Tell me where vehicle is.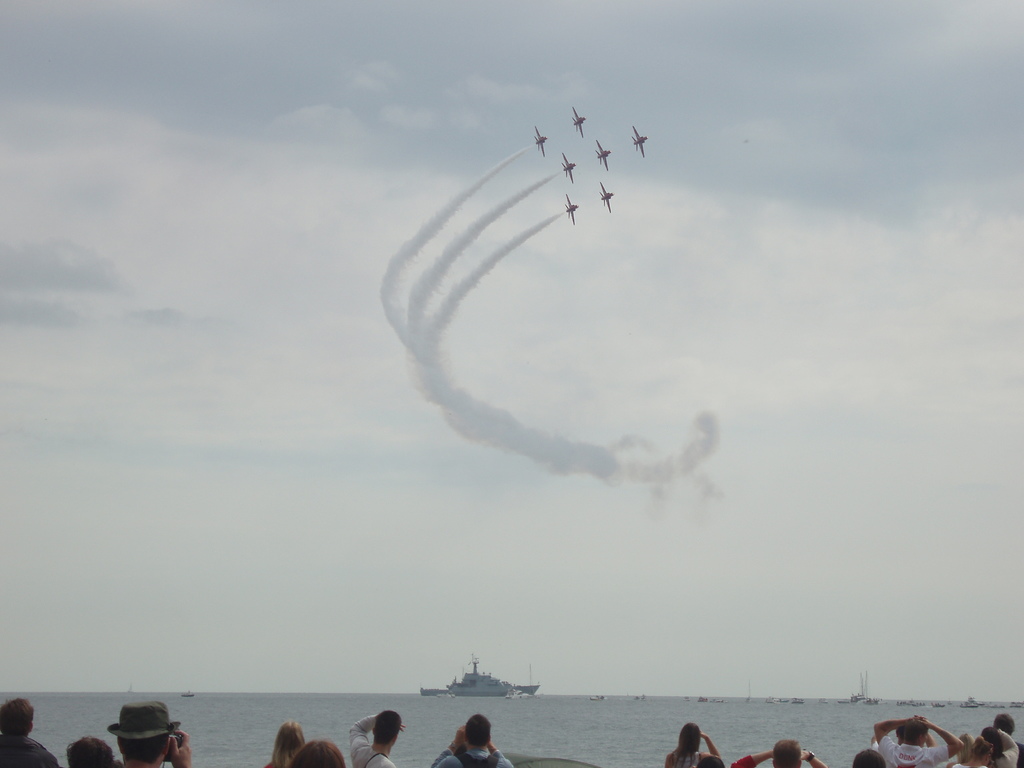
vehicle is at l=596, t=134, r=616, b=170.
